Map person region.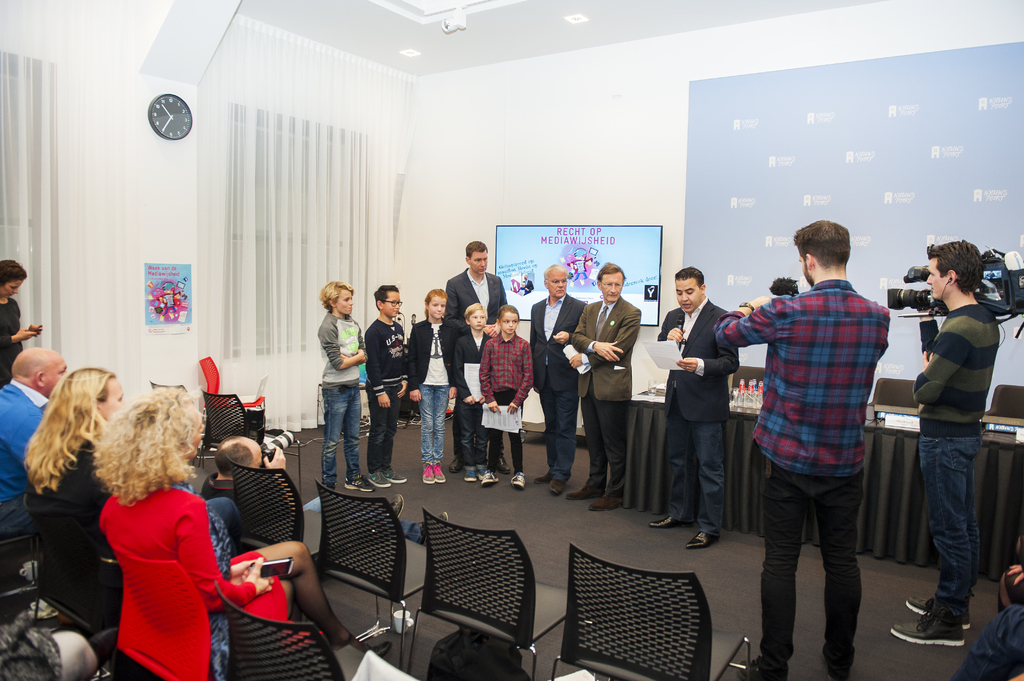
Mapped to {"x1": 456, "y1": 237, "x2": 506, "y2": 321}.
